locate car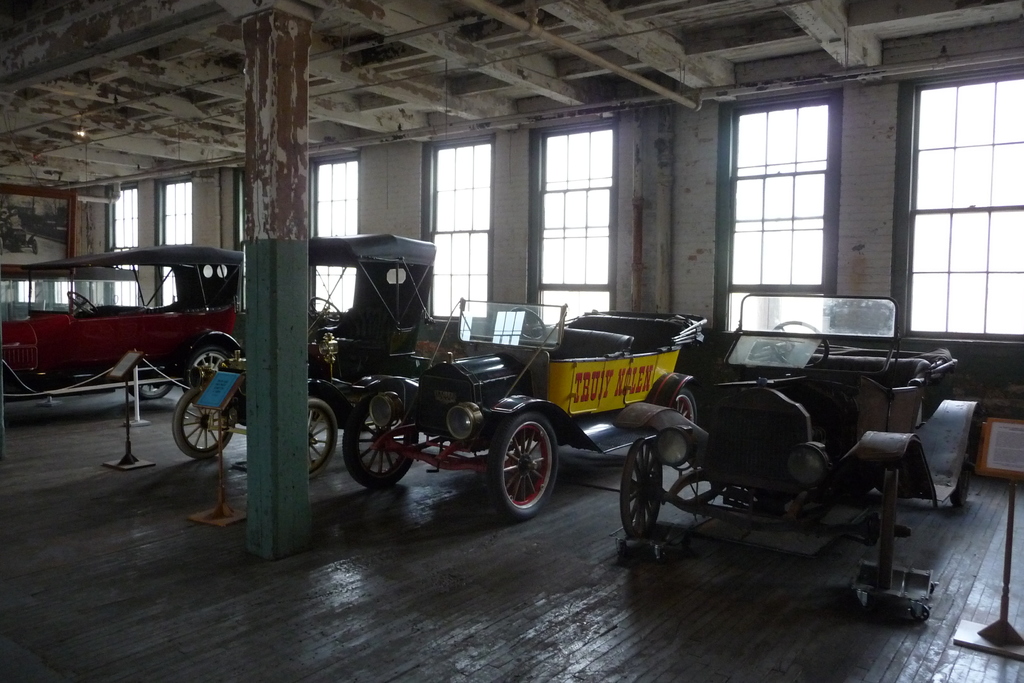
(0, 245, 250, 404)
